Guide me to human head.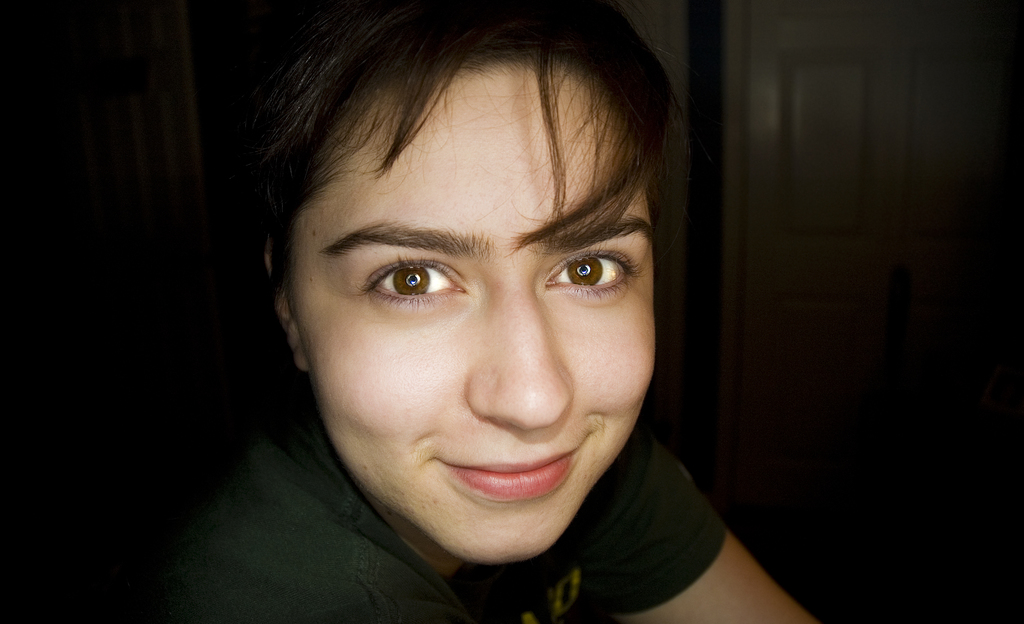
Guidance: locate(271, 9, 681, 497).
